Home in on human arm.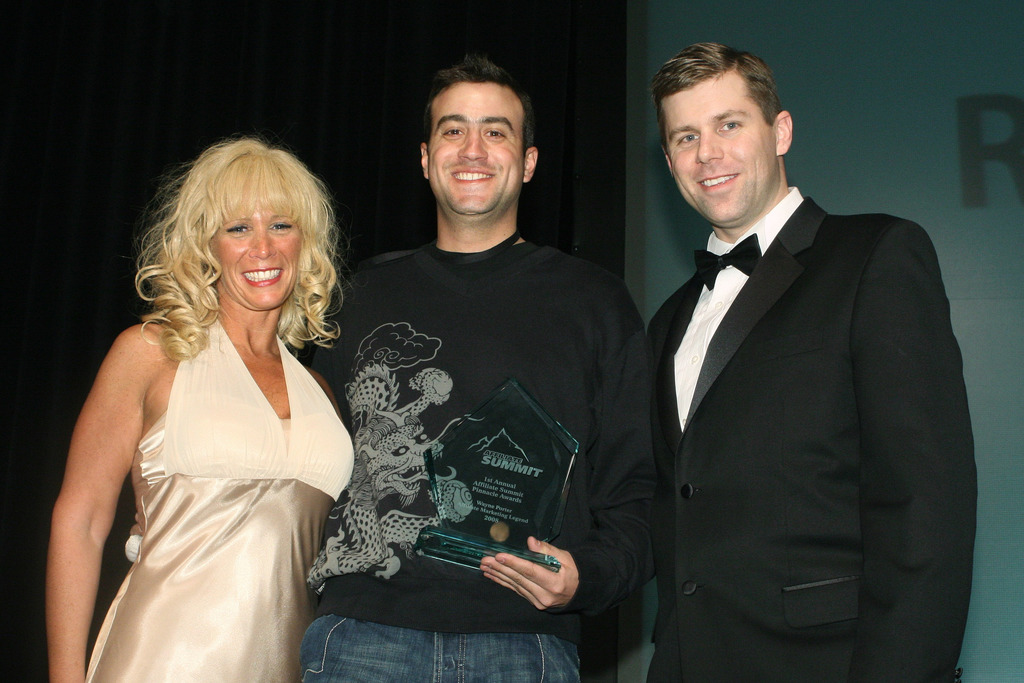
Homed in at left=467, top=279, right=665, bottom=620.
